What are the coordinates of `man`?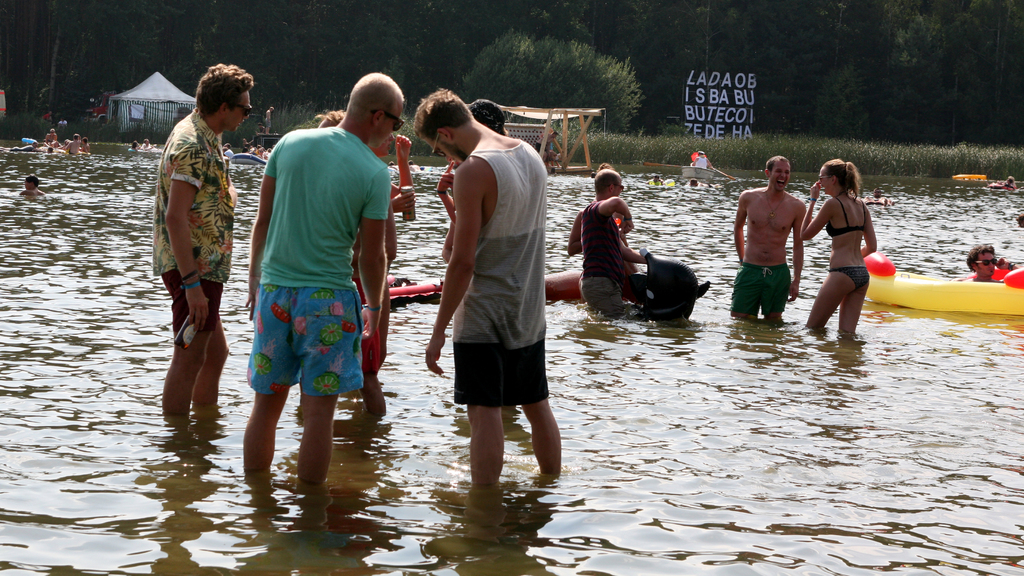
{"x1": 408, "y1": 86, "x2": 566, "y2": 487}.
